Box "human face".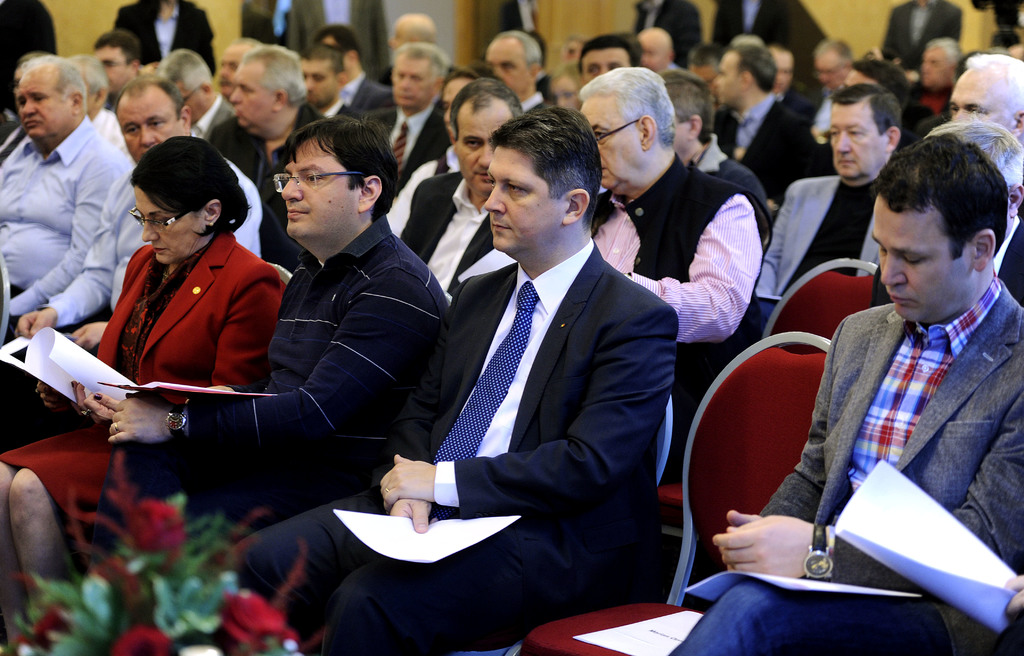
bbox=(454, 112, 514, 196).
